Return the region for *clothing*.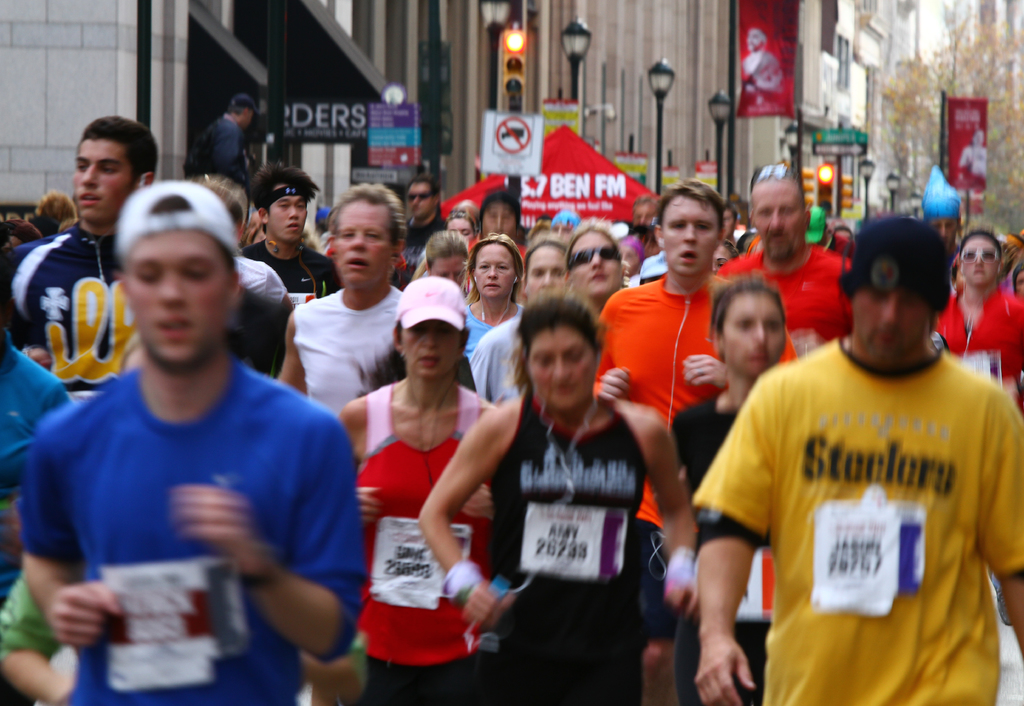
crop(0, 335, 77, 611).
